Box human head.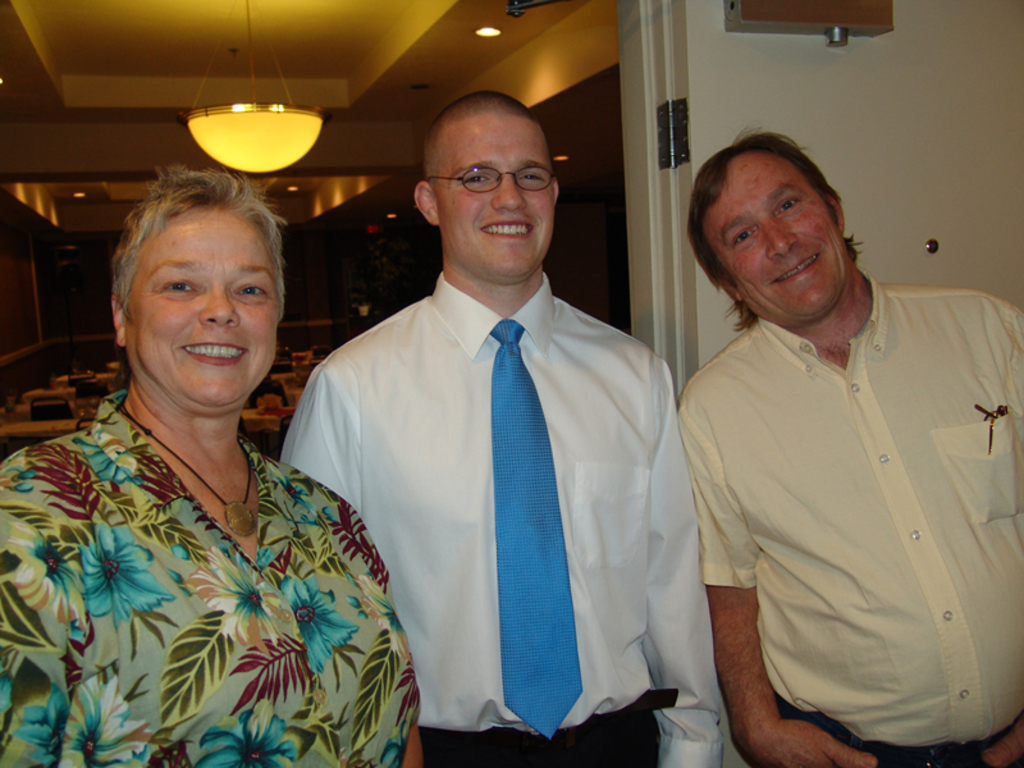
BBox(687, 120, 864, 330).
